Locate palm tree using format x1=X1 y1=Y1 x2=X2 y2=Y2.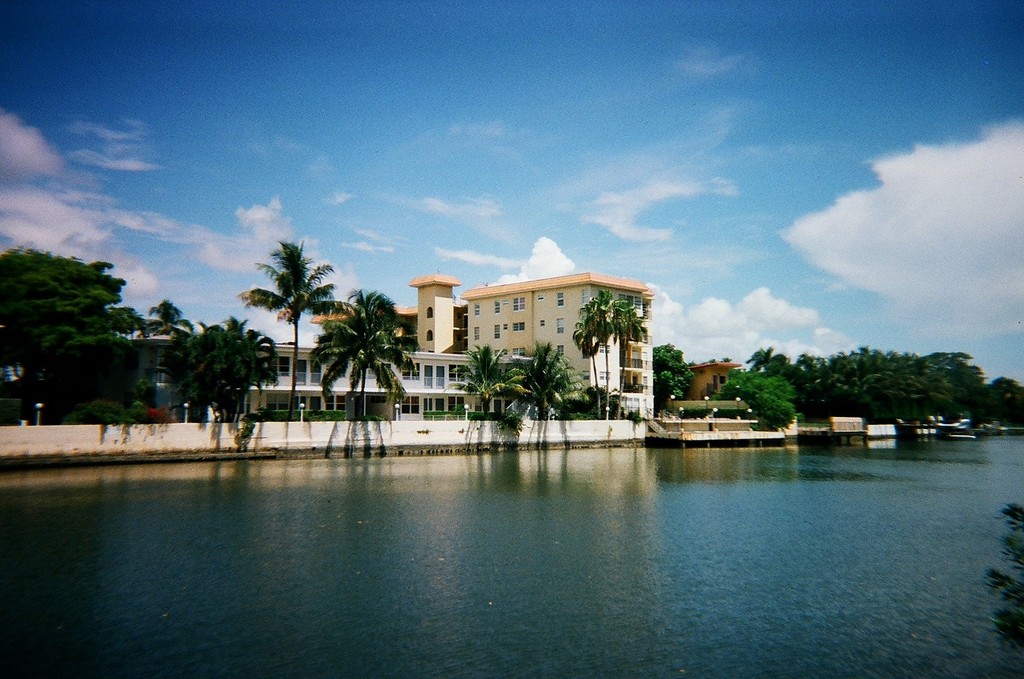
x1=498 y1=334 x2=594 y2=423.
